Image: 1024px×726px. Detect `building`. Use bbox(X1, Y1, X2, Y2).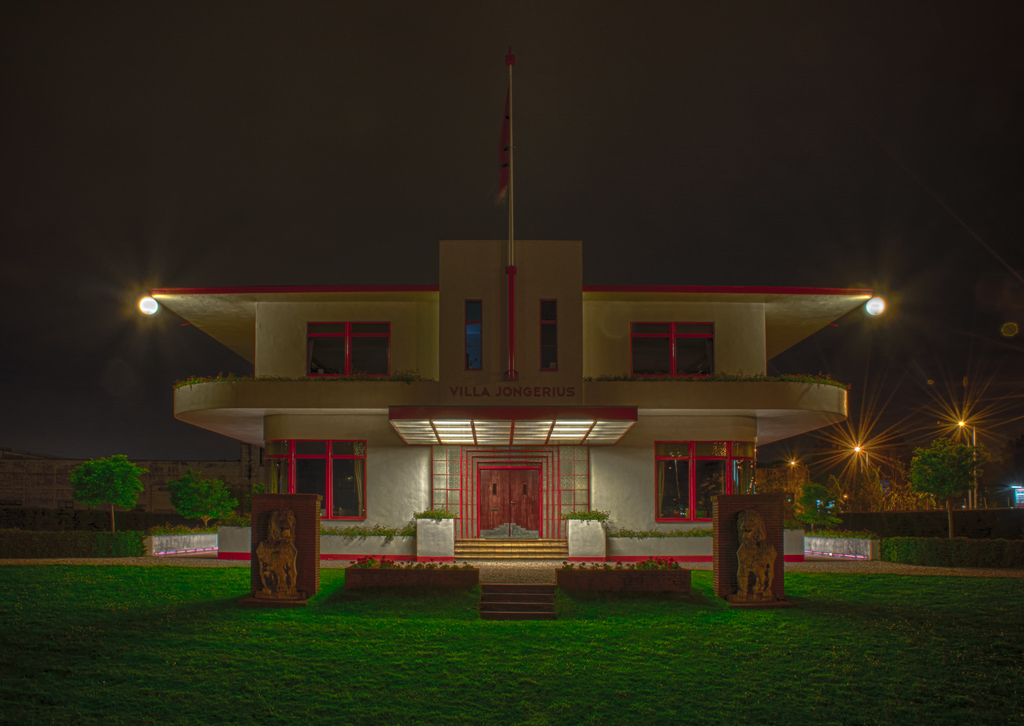
bbox(154, 52, 871, 567).
